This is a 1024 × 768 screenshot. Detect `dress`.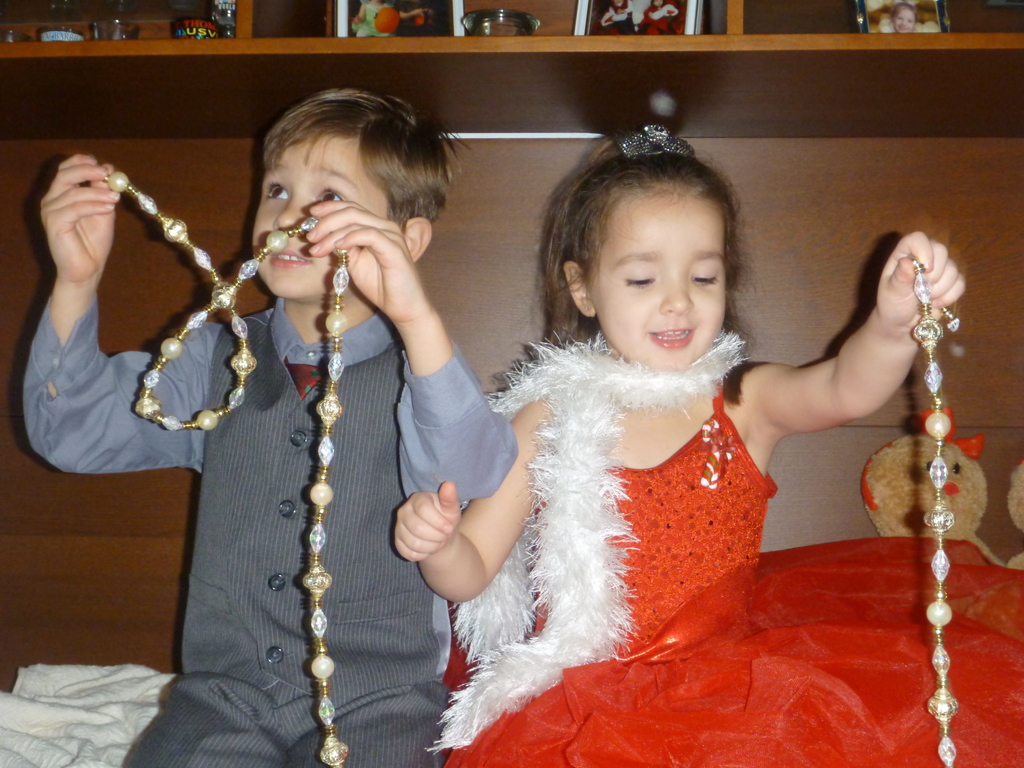
select_region(445, 374, 1023, 767).
